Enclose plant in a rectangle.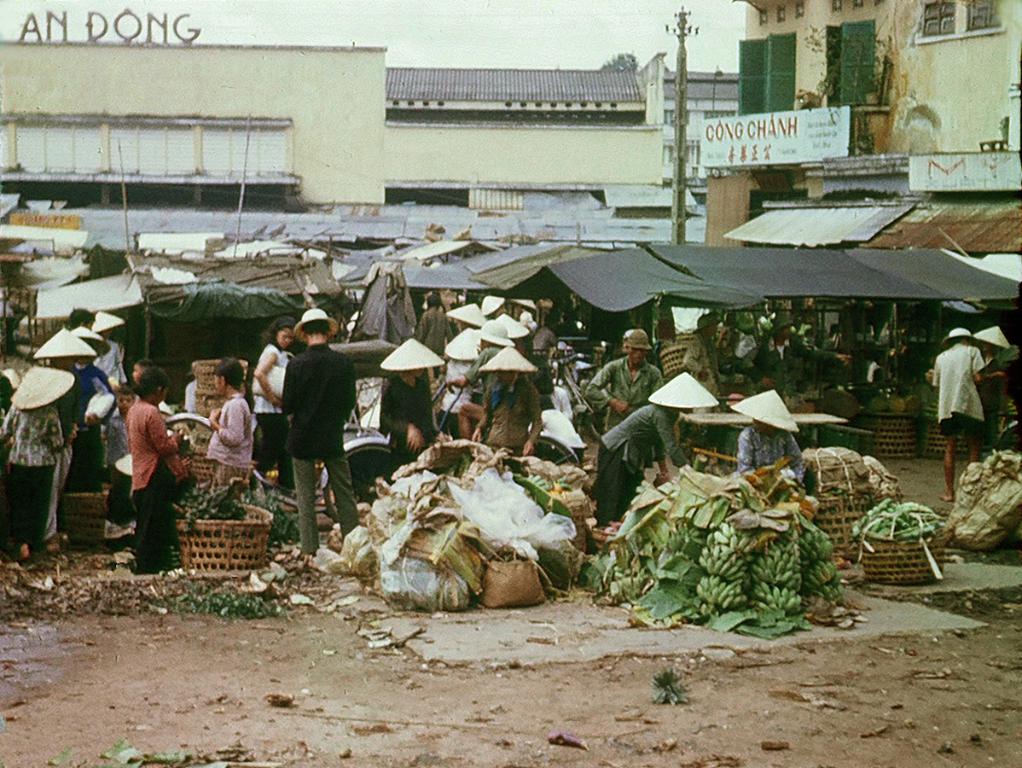
[x1=802, y1=15, x2=894, y2=120].
